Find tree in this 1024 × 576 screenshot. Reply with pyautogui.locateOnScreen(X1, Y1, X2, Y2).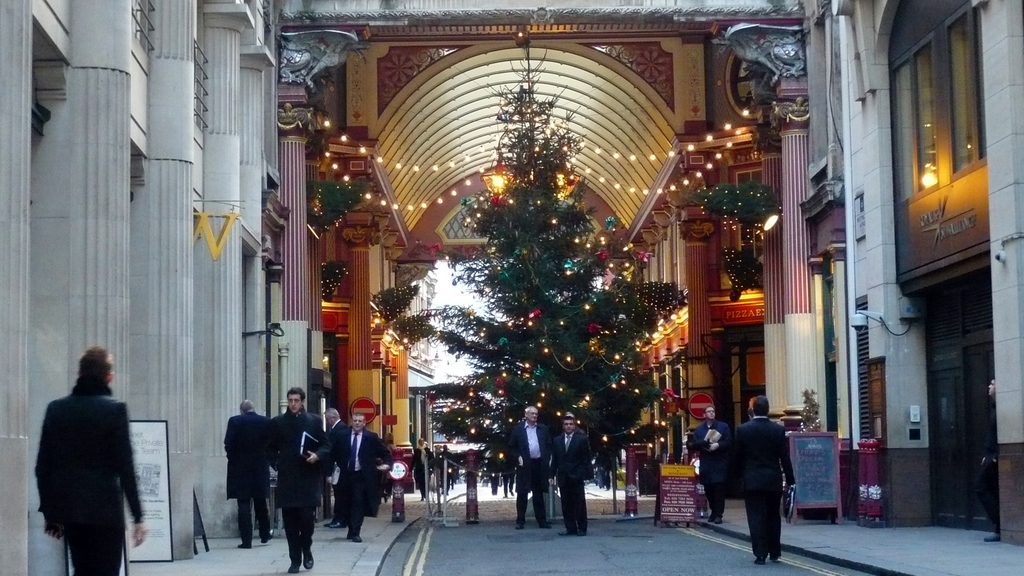
pyautogui.locateOnScreen(392, 40, 689, 517).
